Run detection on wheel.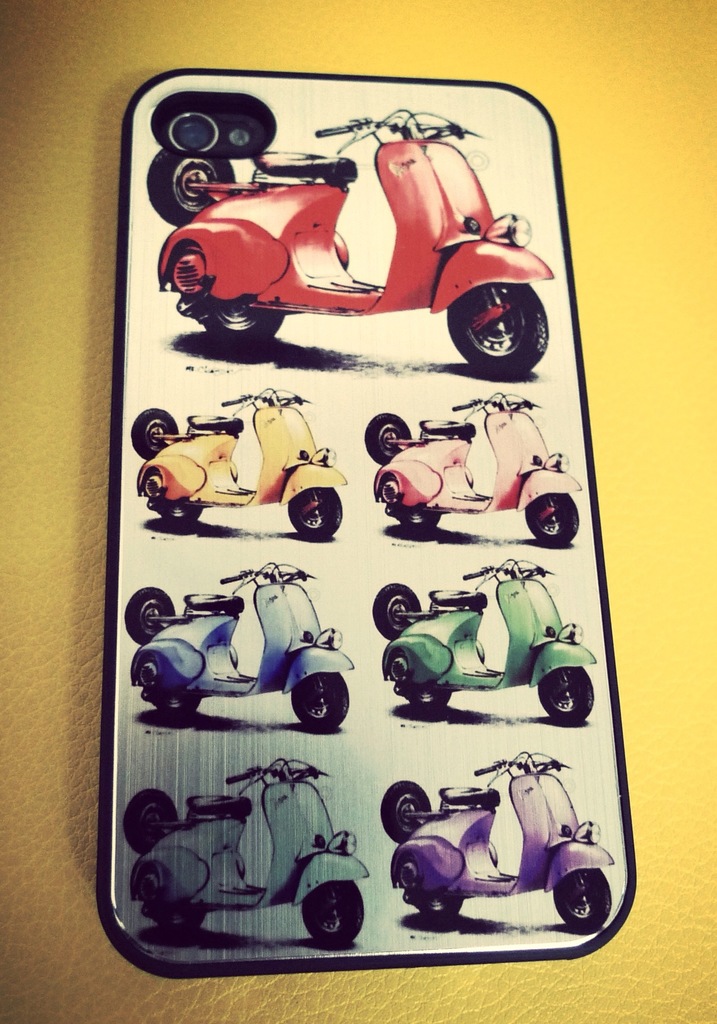
Result: 300 880 365 947.
